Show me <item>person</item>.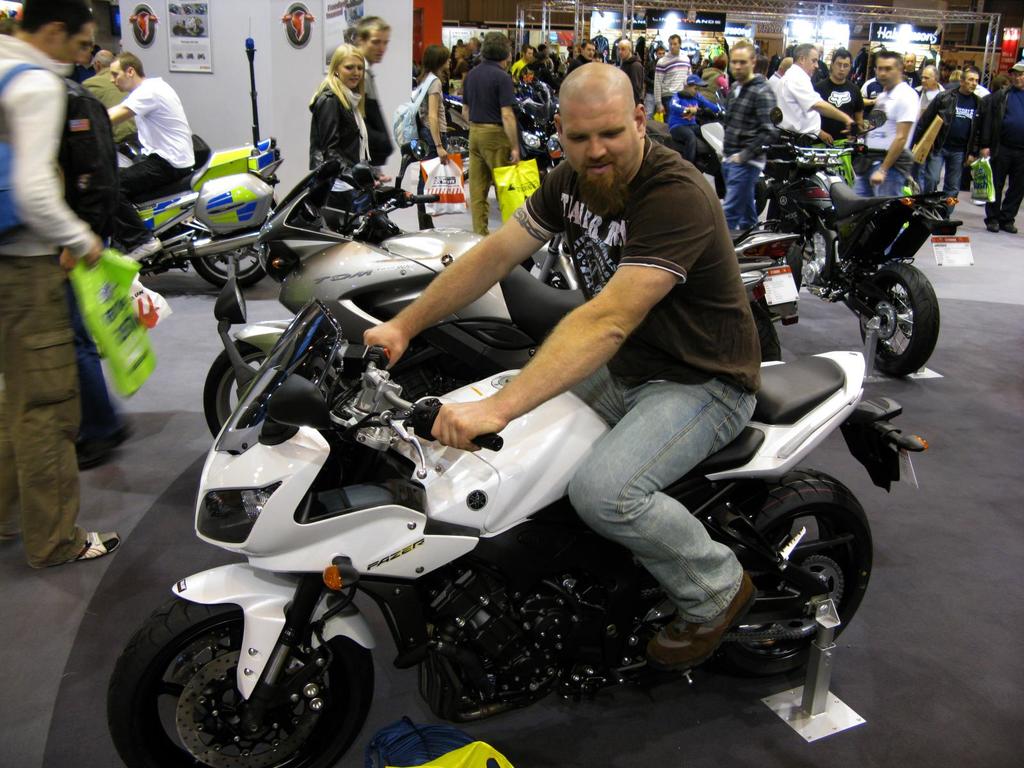
<item>person</item> is here: Rect(913, 67, 946, 113).
